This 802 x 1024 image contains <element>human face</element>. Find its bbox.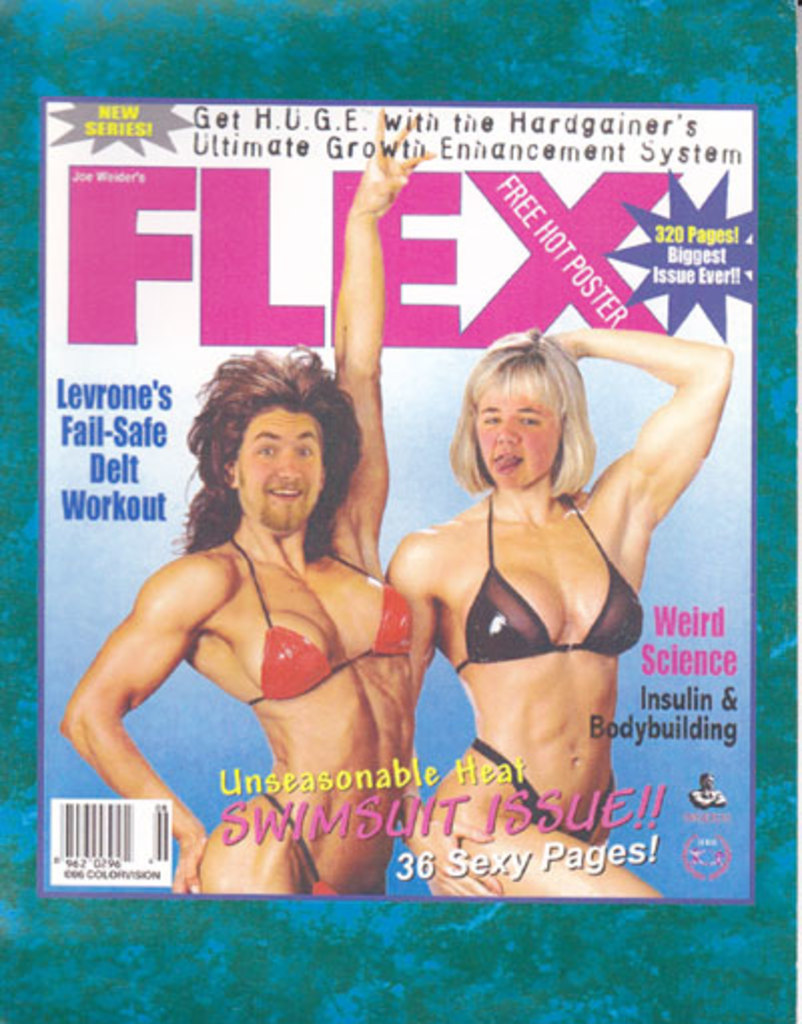
bbox=(237, 409, 323, 531).
